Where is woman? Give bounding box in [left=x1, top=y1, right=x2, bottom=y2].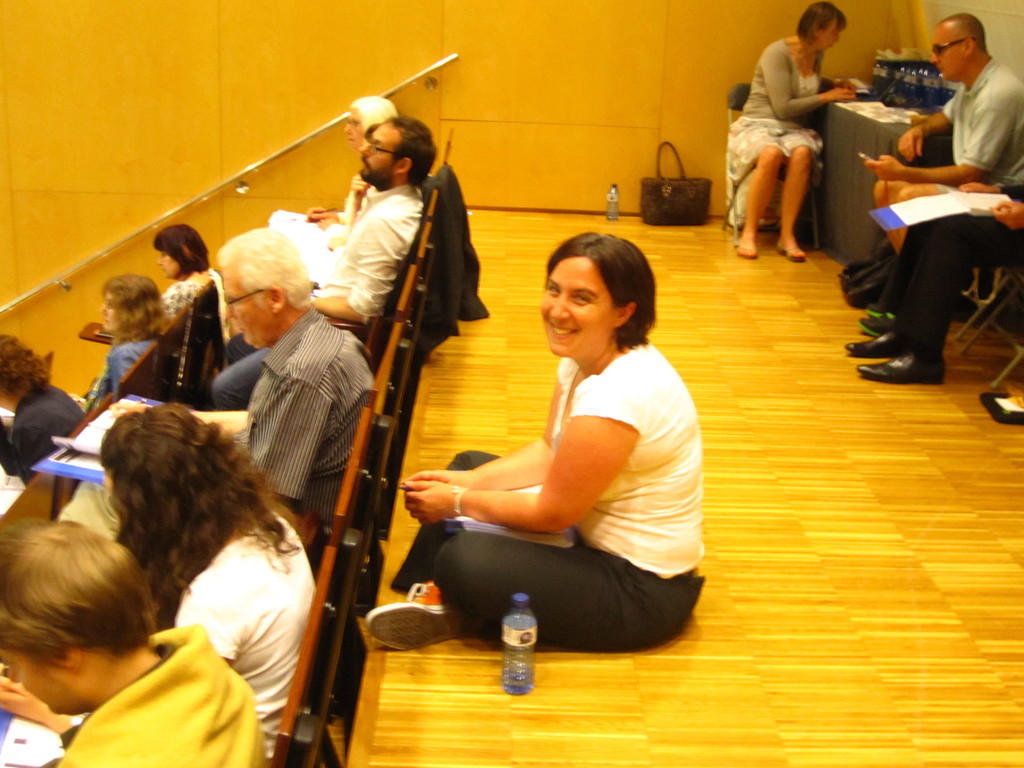
[left=0, top=328, right=83, bottom=495].
